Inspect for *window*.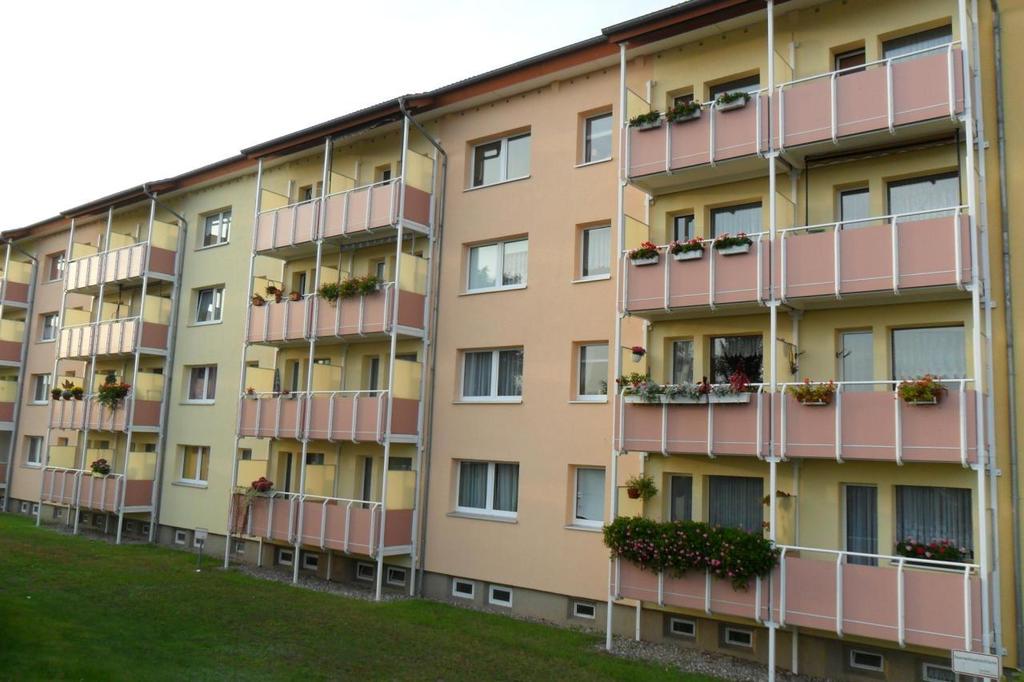
Inspection: 582/115/613/162.
